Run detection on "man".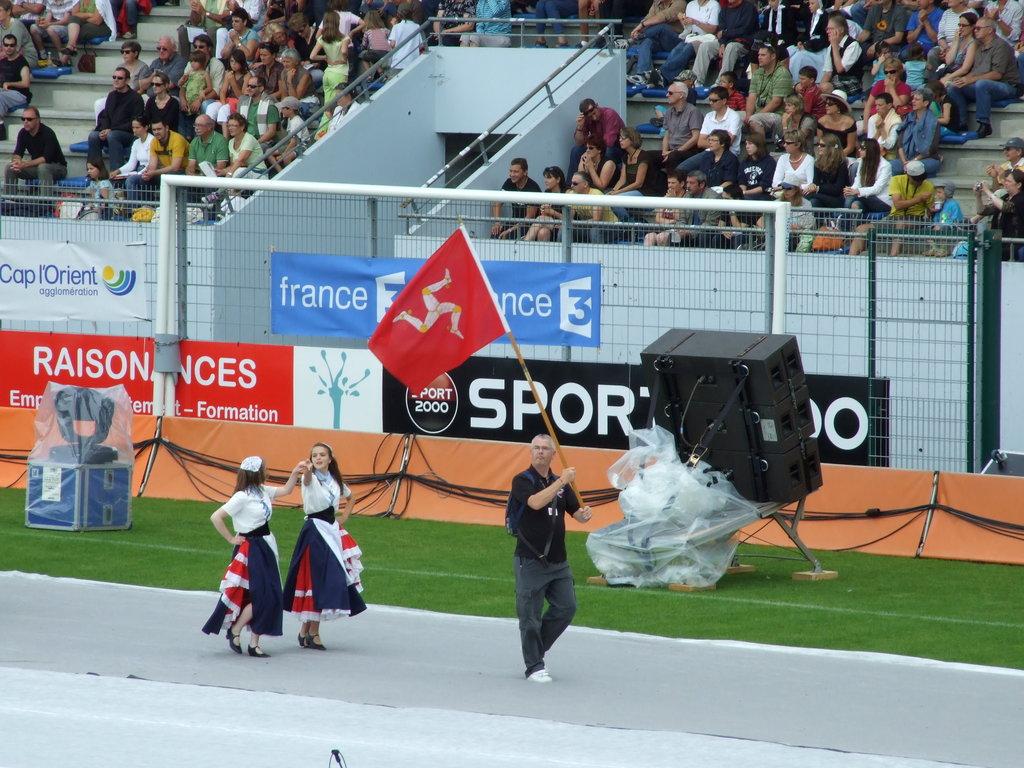
Result: 989 138 1023 189.
